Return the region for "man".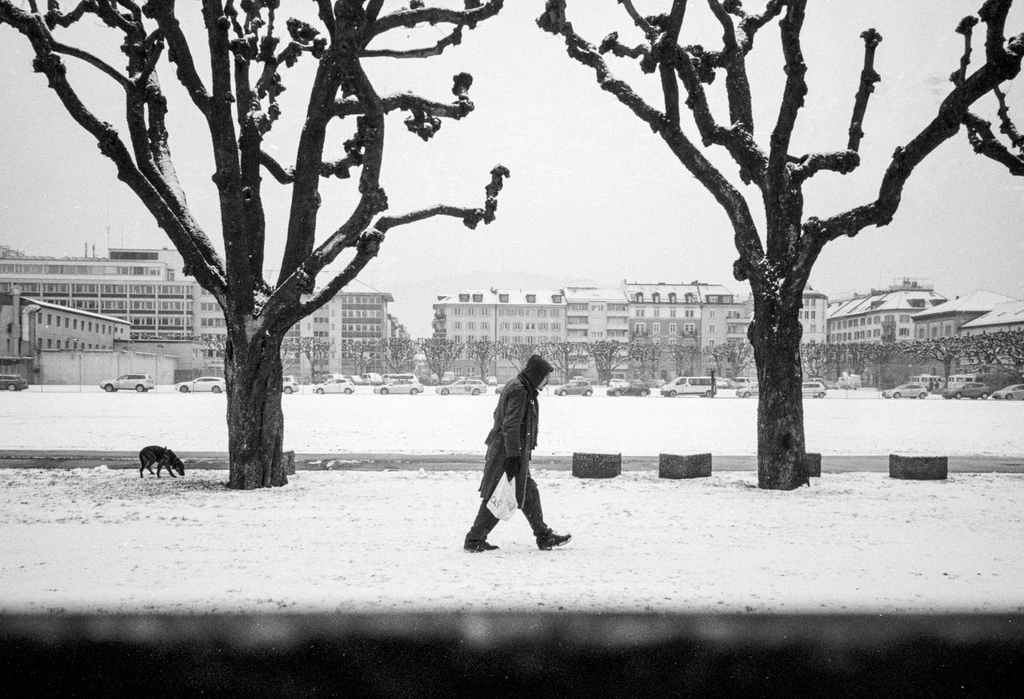
detection(470, 346, 567, 565).
